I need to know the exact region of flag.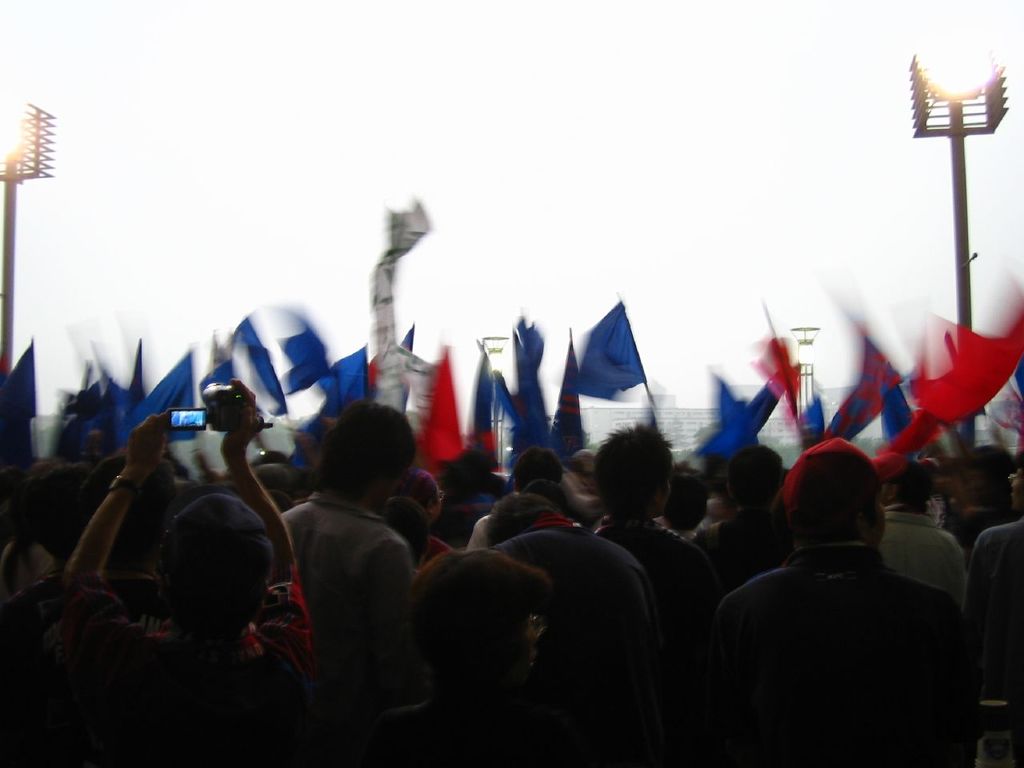
Region: 474:346:498:482.
